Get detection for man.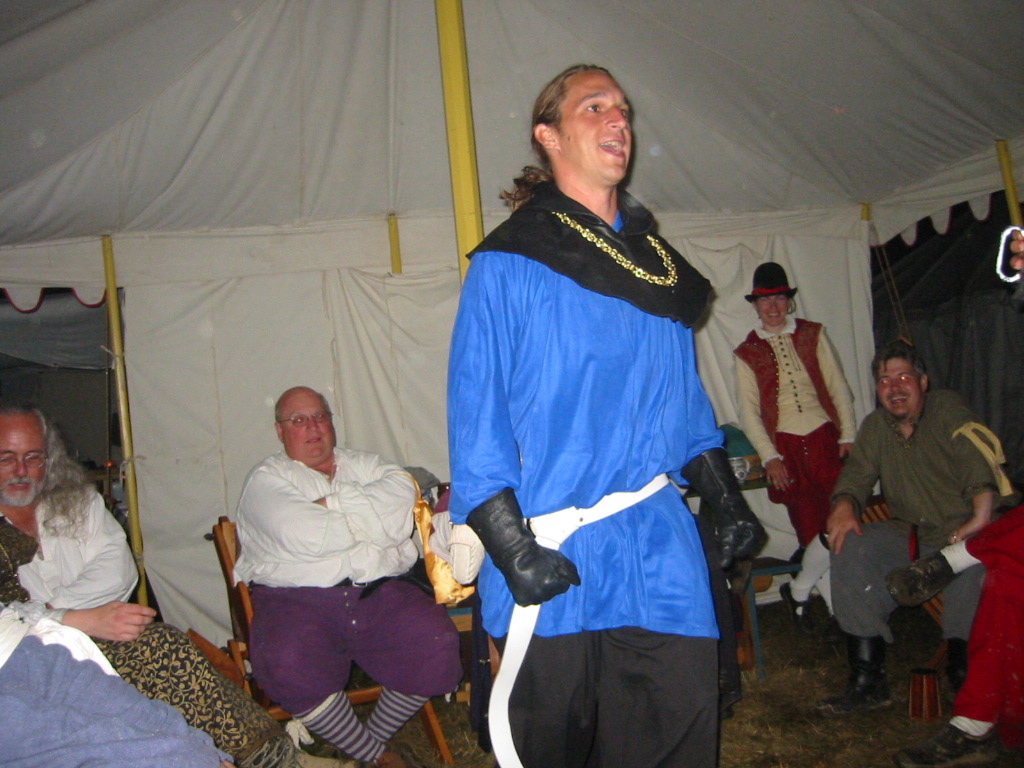
Detection: [441, 63, 767, 767].
